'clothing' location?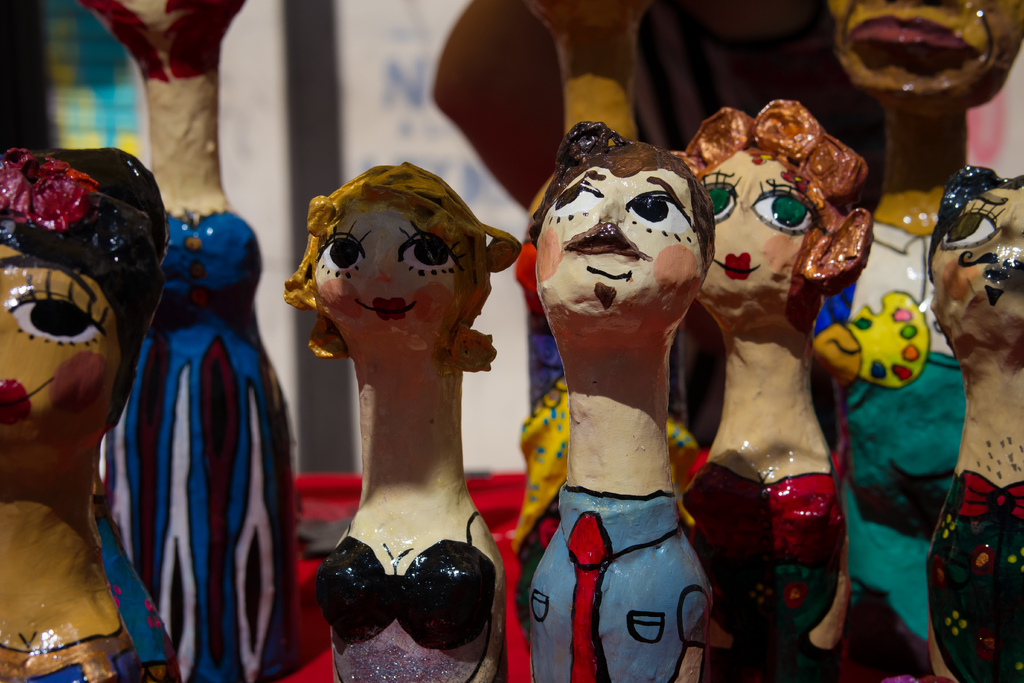
925/468/1023/682
